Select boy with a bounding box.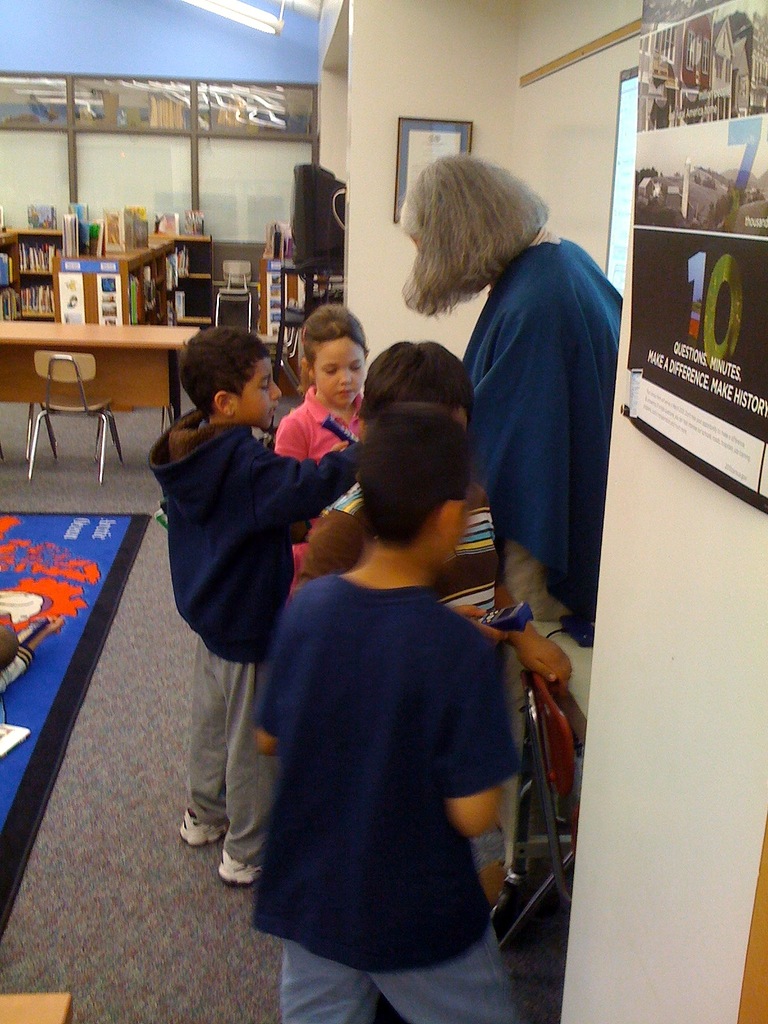
(x1=145, y1=321, x2=362, y2=881).
